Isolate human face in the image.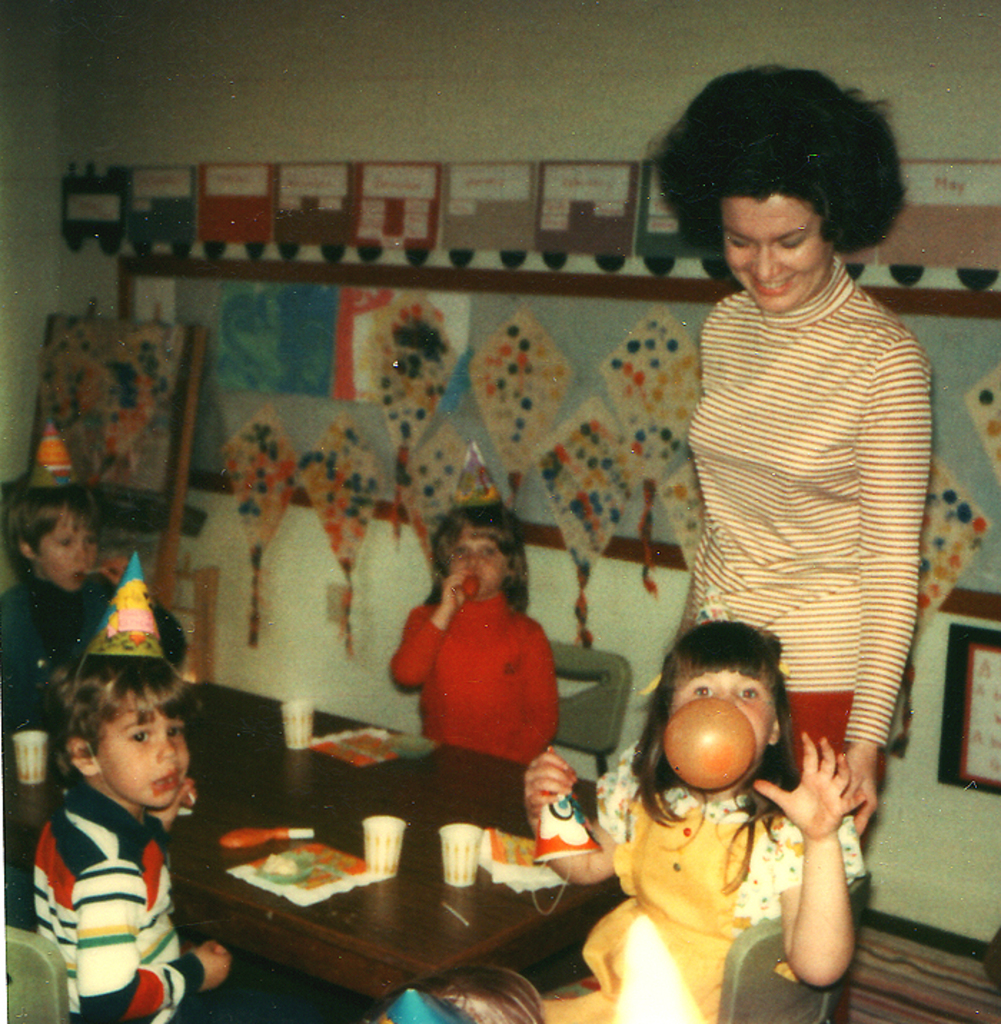
Isolated region: bbox=[29, 501, 94, 594].
